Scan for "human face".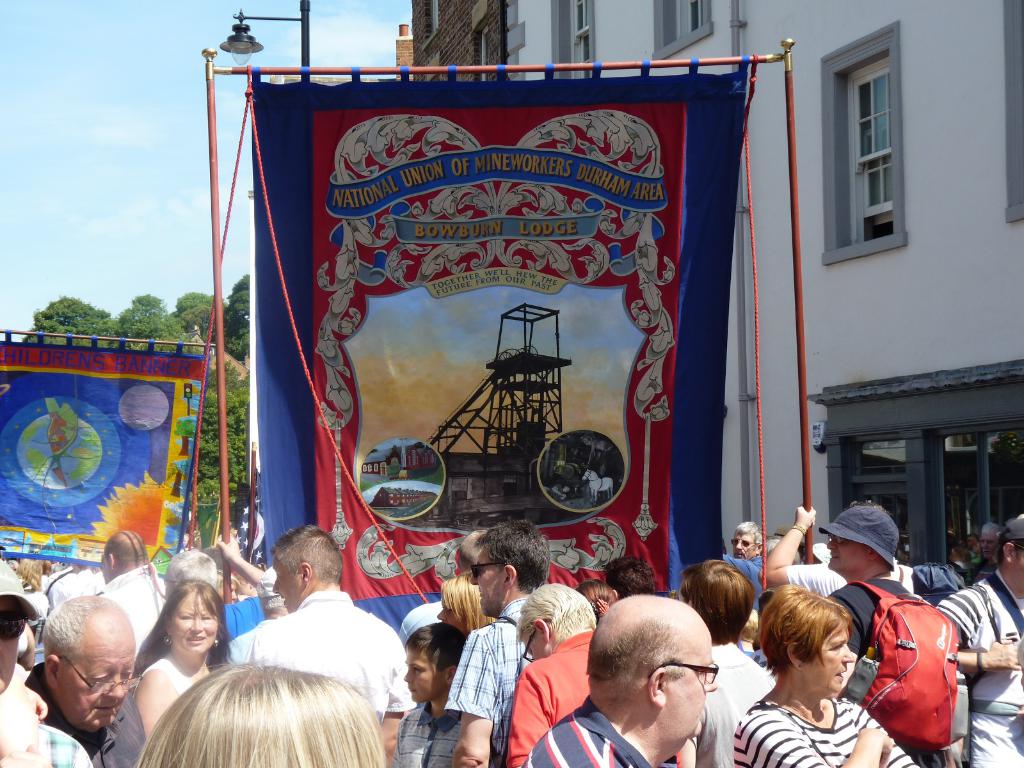
Scan result: <region>59, 637, 138, 721</region>.
